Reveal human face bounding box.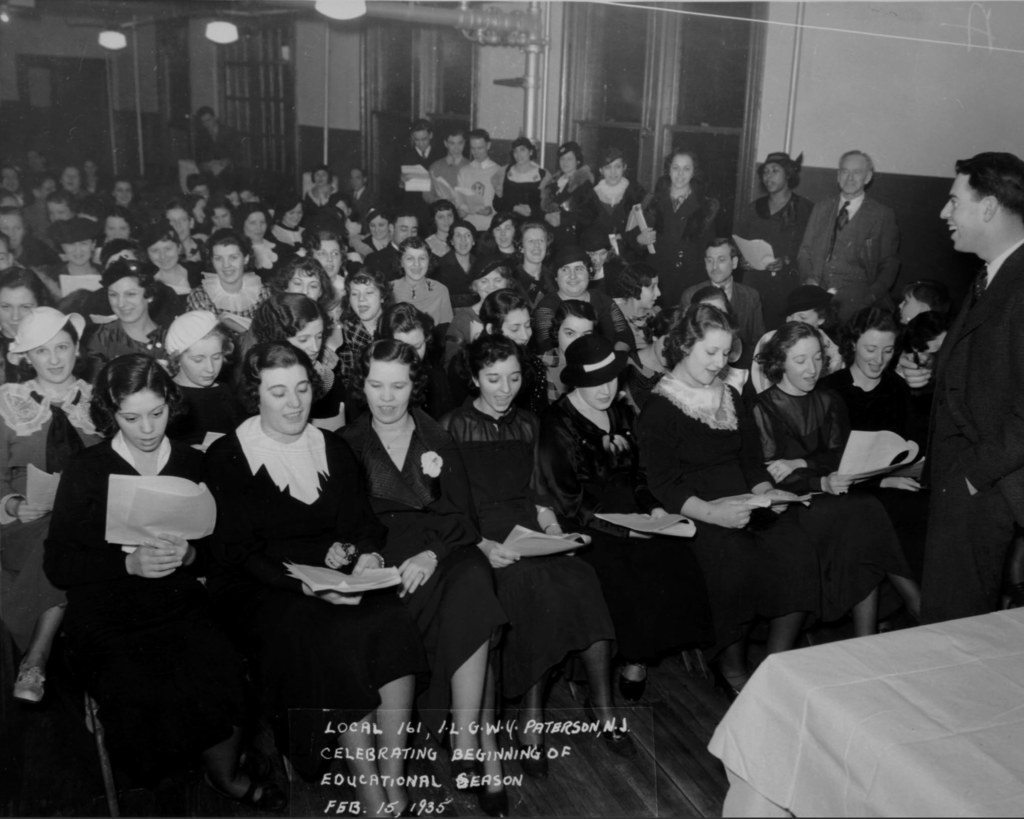
Revealed: [310,239,341,277].
